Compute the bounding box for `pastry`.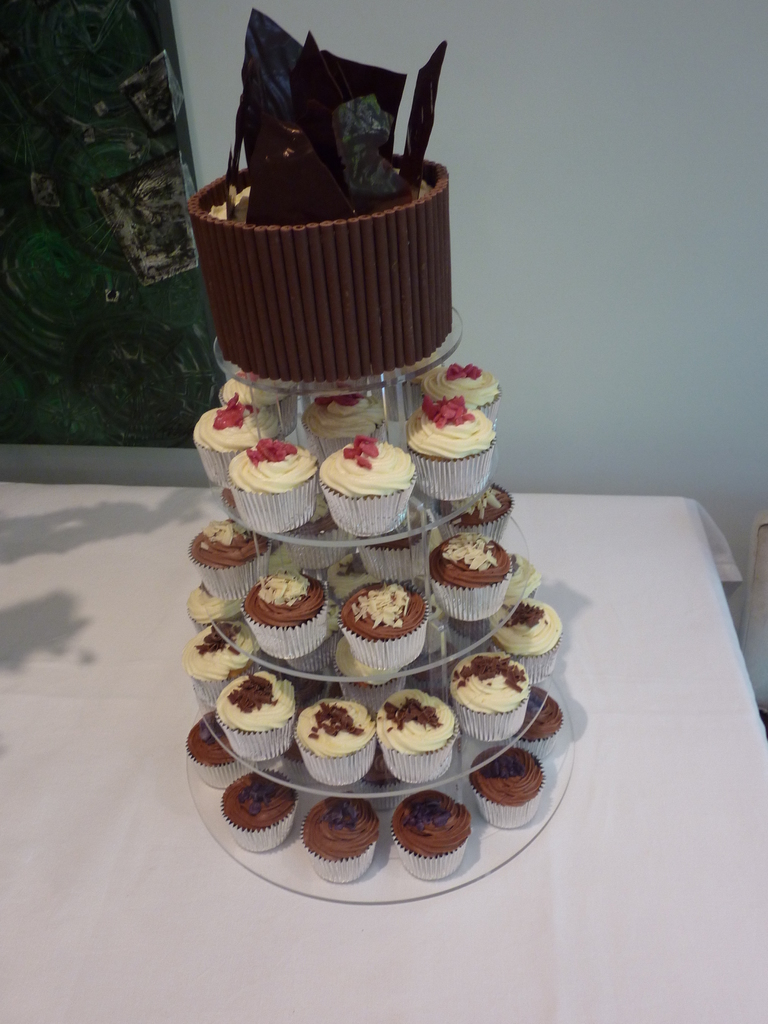
188, 714, 237, 793.
